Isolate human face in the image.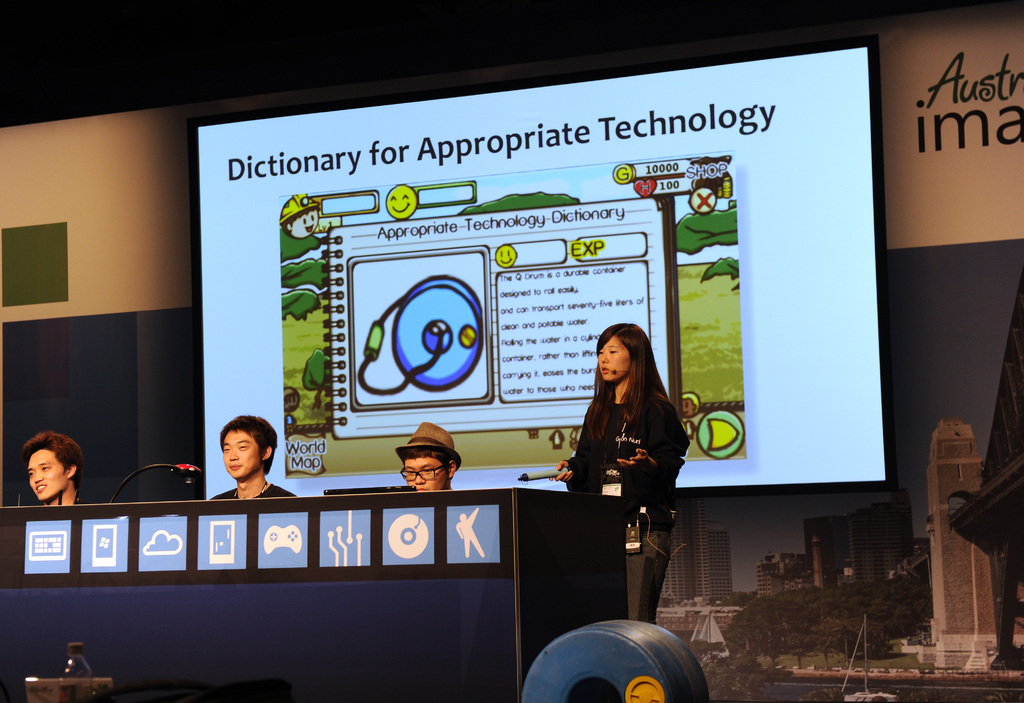
Isolated region: {"left": 29, "top": 450, "right": 67, "bottom": 501}.
